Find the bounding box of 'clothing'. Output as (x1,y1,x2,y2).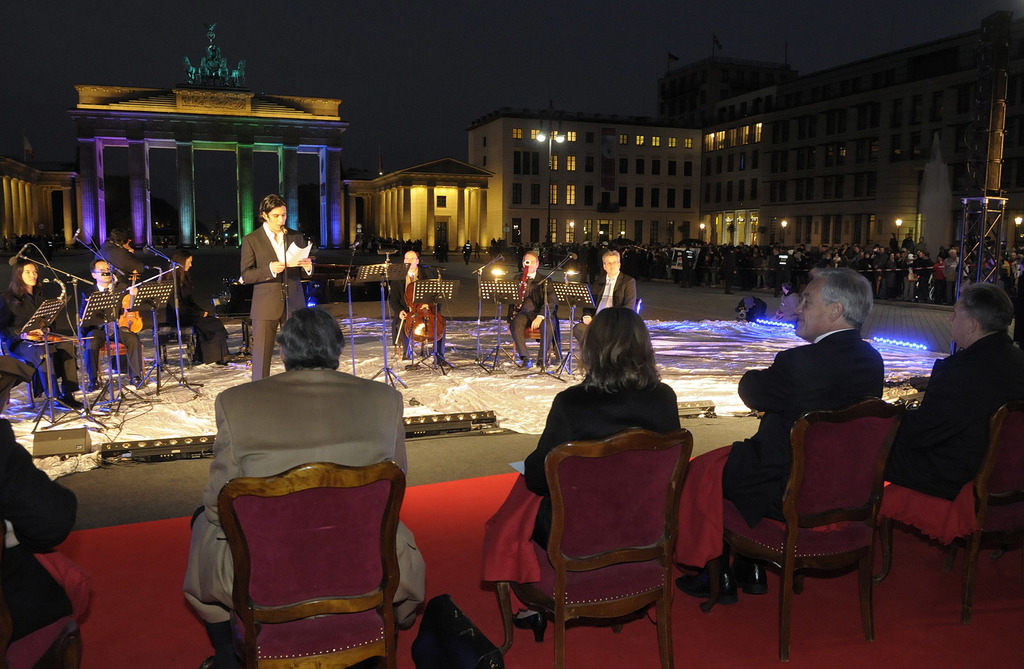
(525,377,685,552).
